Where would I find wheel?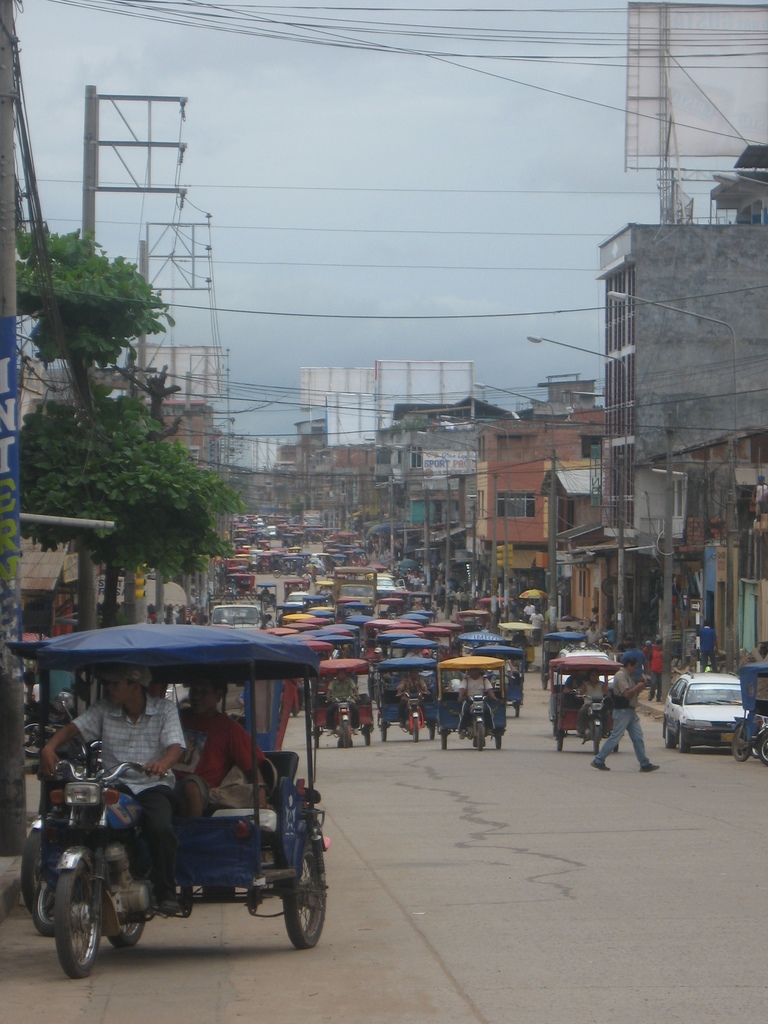
At box=[663, 723, 674, 753].
